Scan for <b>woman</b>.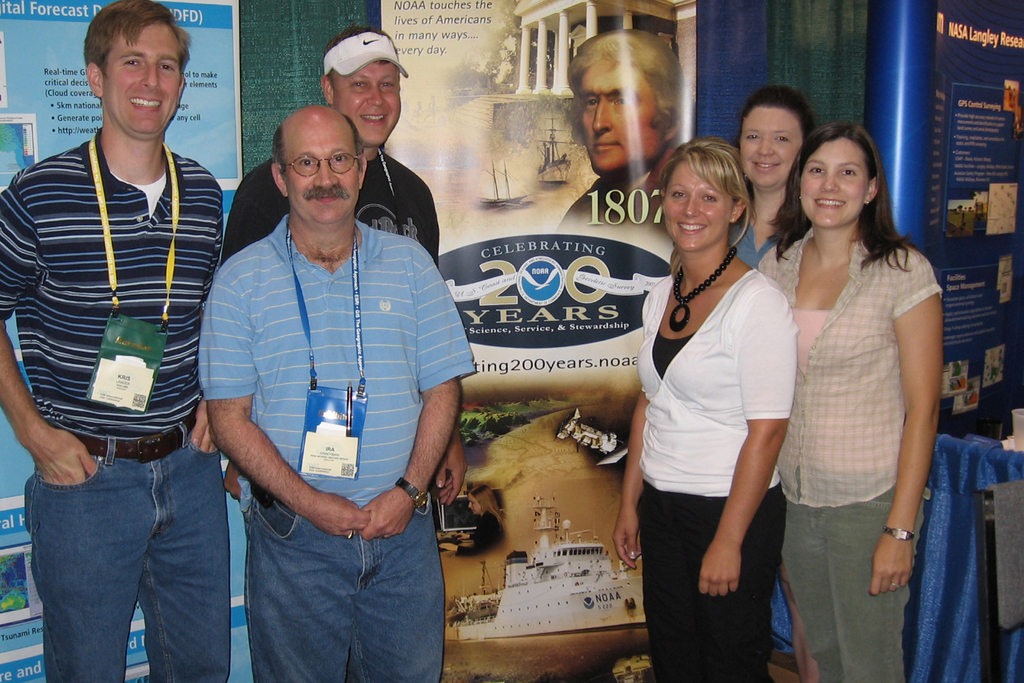
Scan result: rect(733, 72, 830, 303).
